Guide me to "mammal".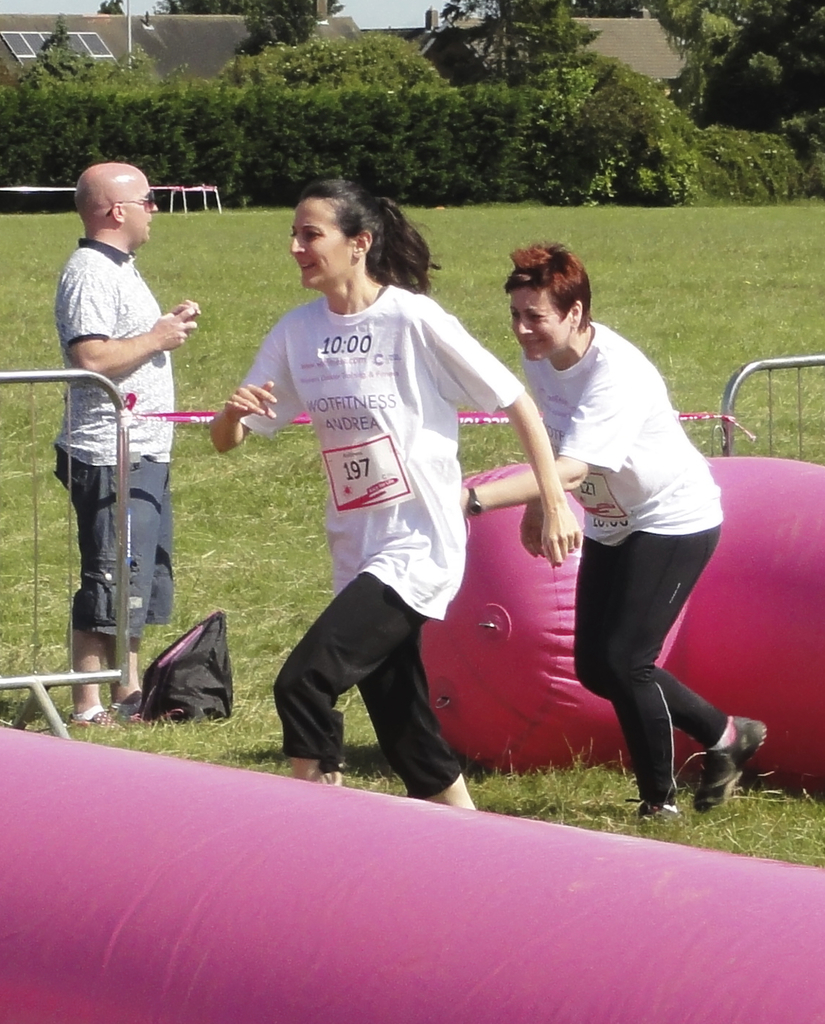
Guidance: bbox=[204, 175, 583, 812].
